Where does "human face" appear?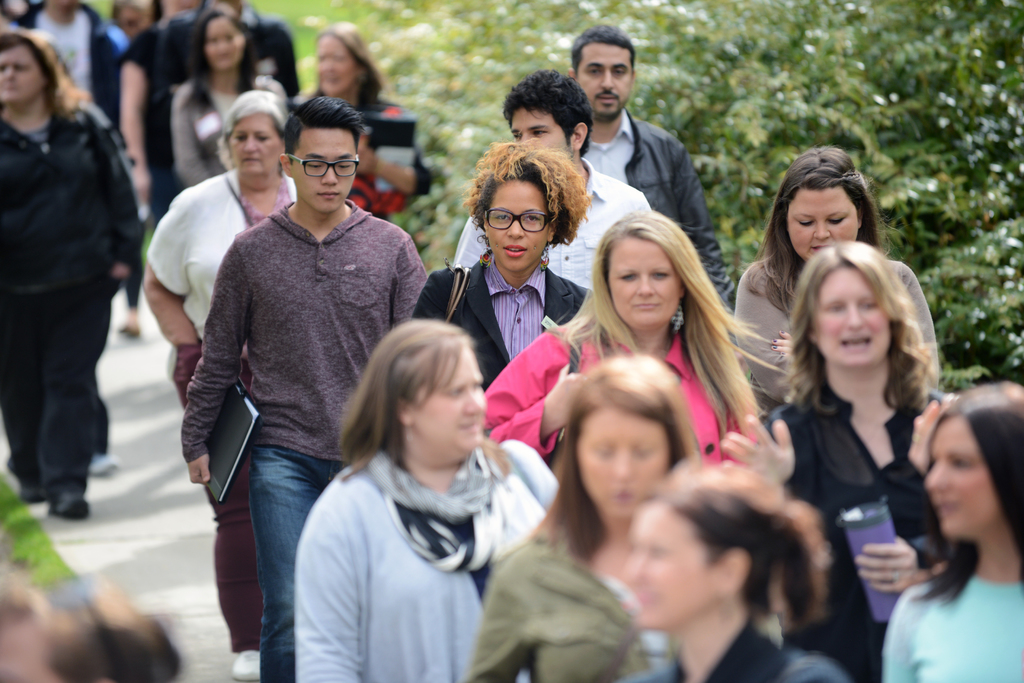
Appears at [left=561, top=414, right=670, bottom=521].
